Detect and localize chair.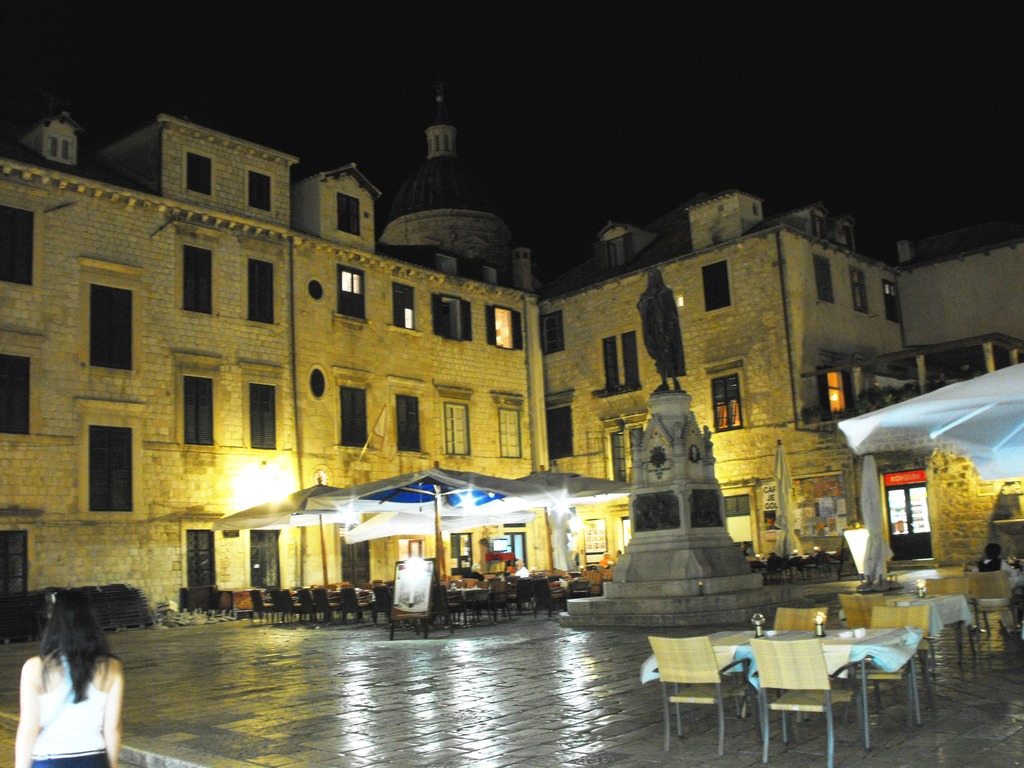
Localized at Rect(509, 578, 555, 615).
